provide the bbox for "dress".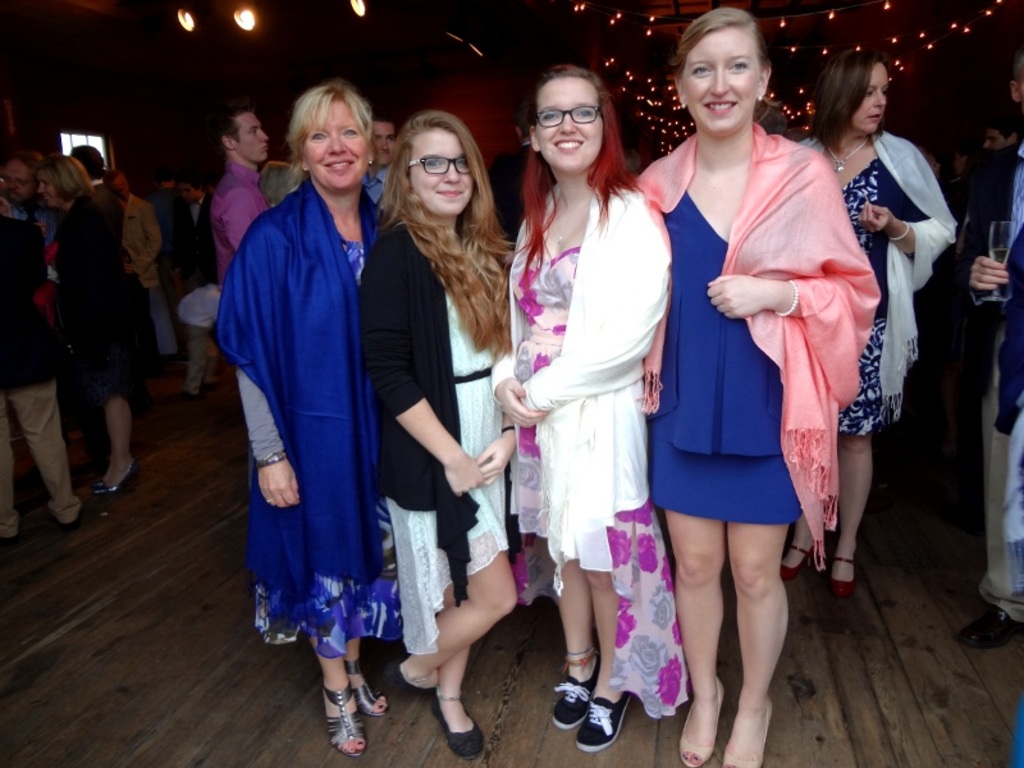
locate(241, 179, 404, 659).
